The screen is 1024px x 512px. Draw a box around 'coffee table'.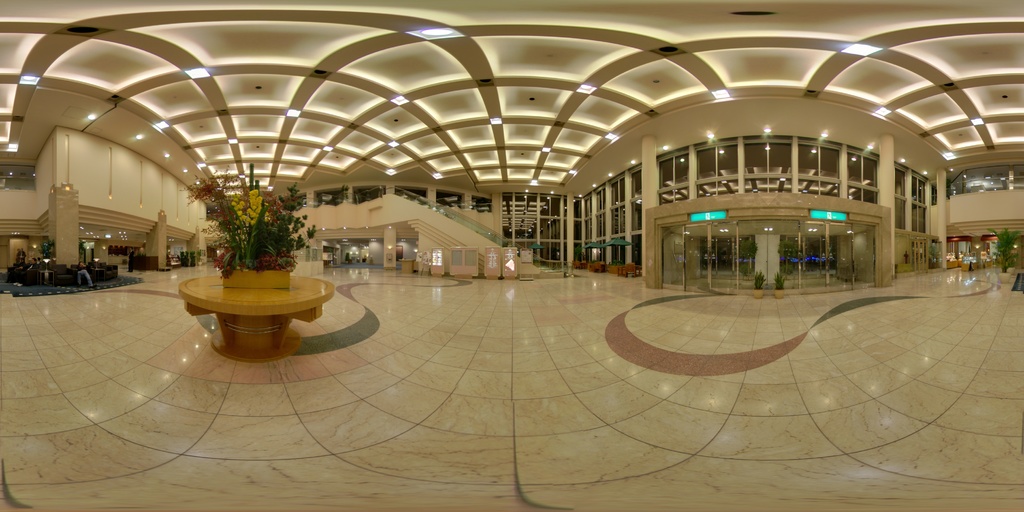
<box>181,260,337,356</box>.
